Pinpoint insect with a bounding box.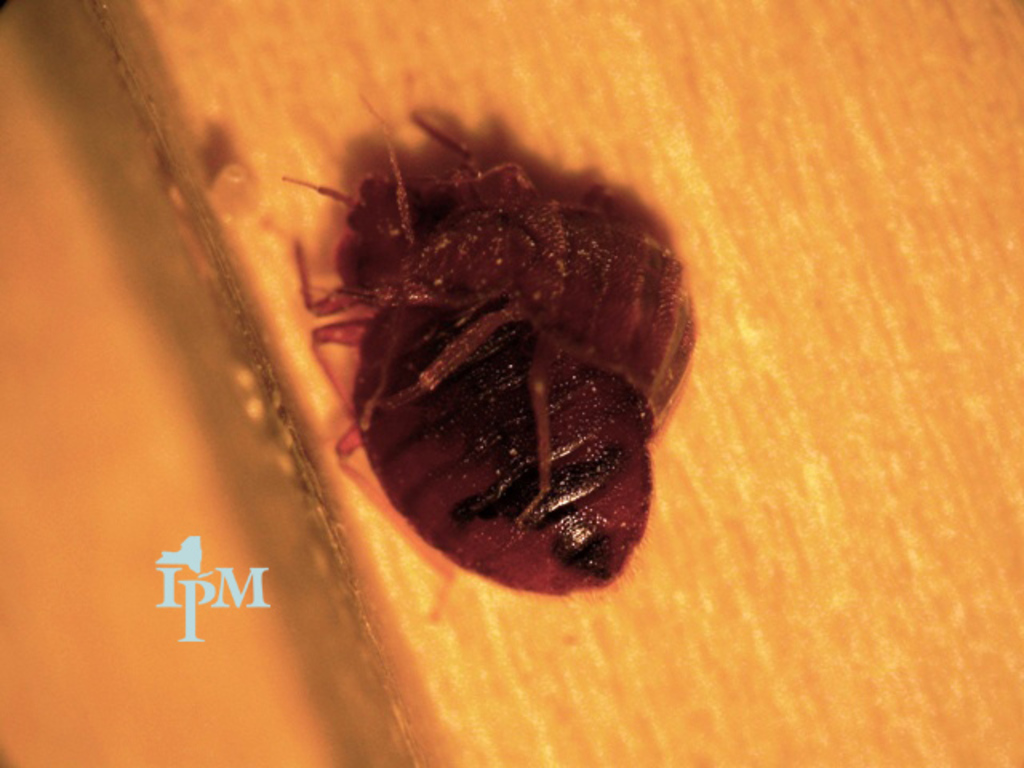
(326,318,653,621).
